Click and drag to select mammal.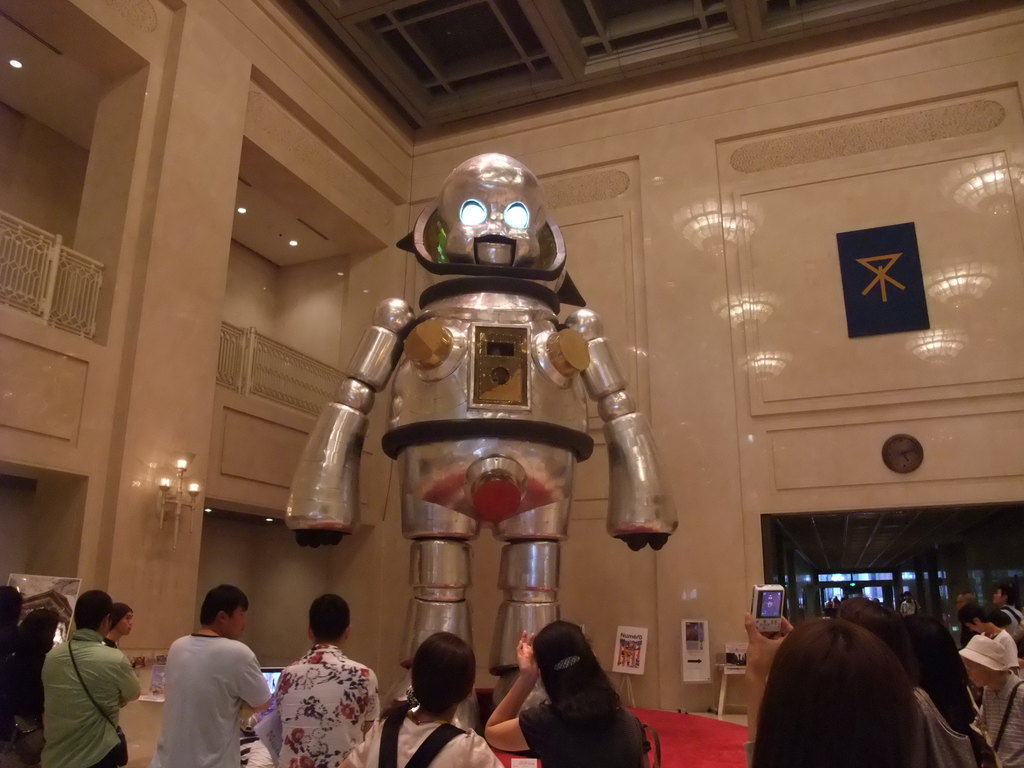
Selection: 274:593:377:767.
